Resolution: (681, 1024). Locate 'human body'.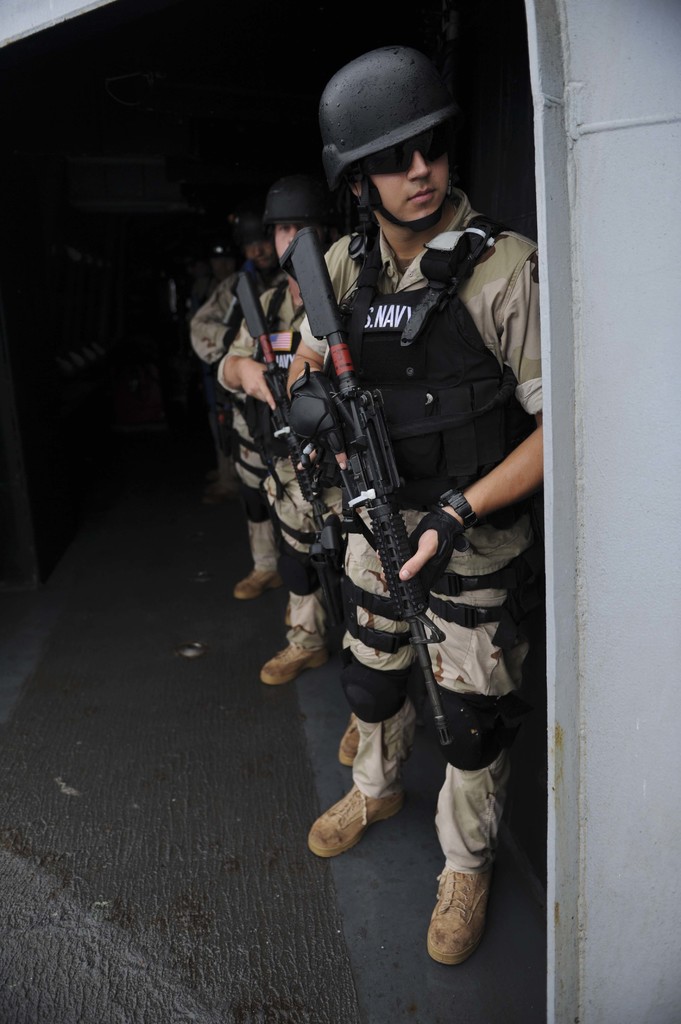
<bbox>218, 276, 355, 765</bbox>.
